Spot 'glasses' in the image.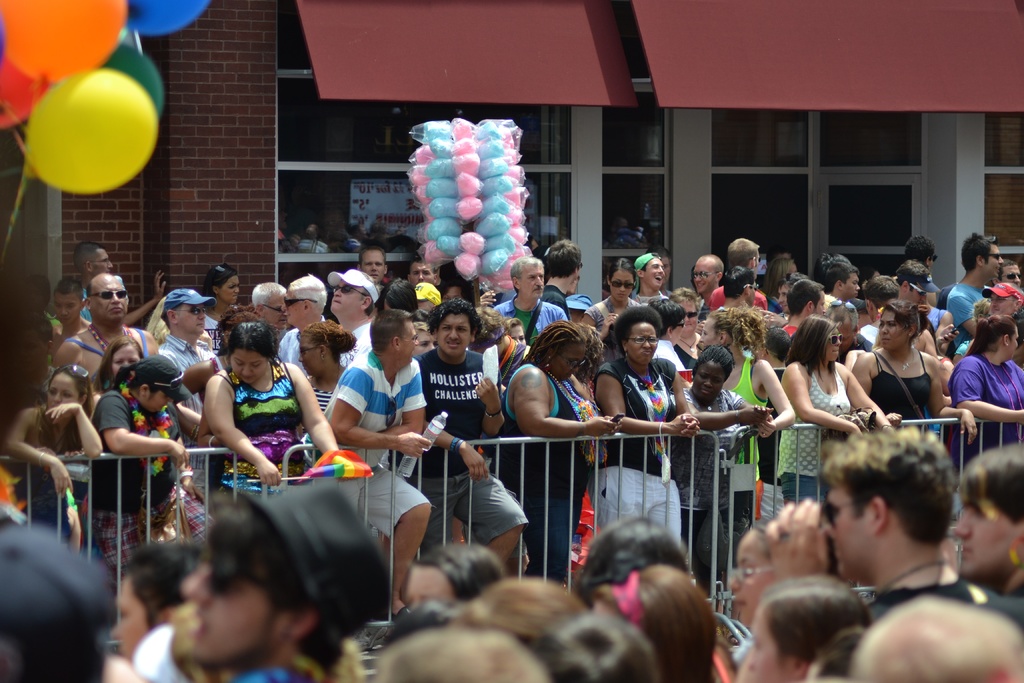
'glasses' found at 84 258 115 265.
